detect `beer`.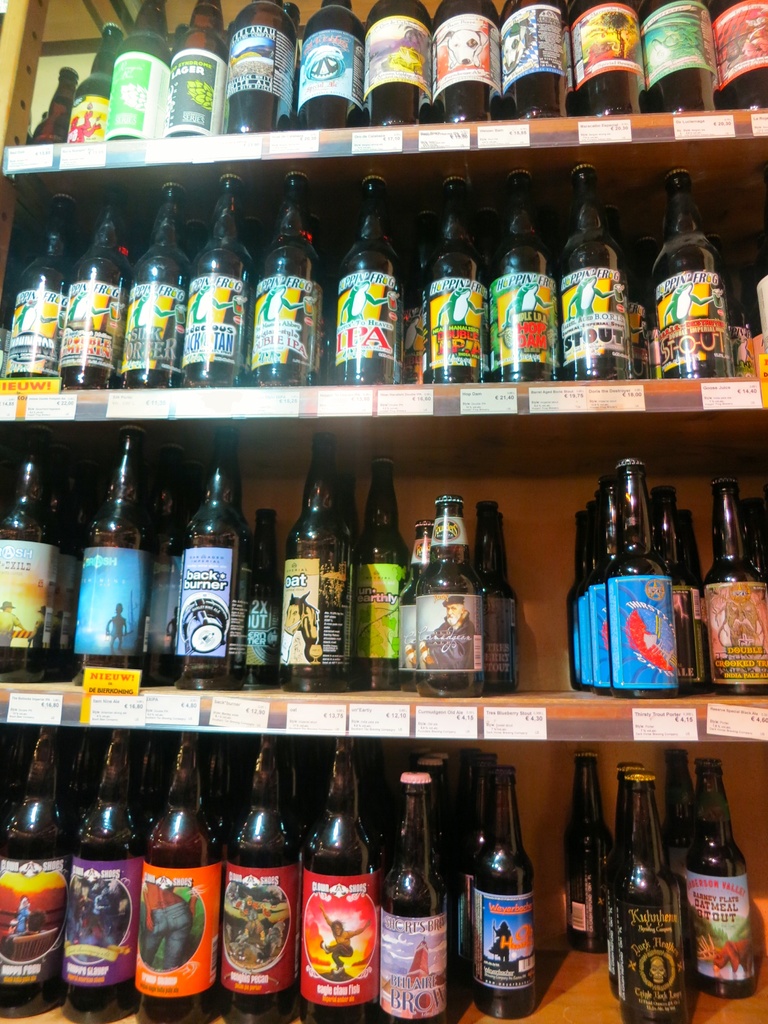
Detected at {"left": 178, "top": 166, "right": 266, "bottom": 379}.
